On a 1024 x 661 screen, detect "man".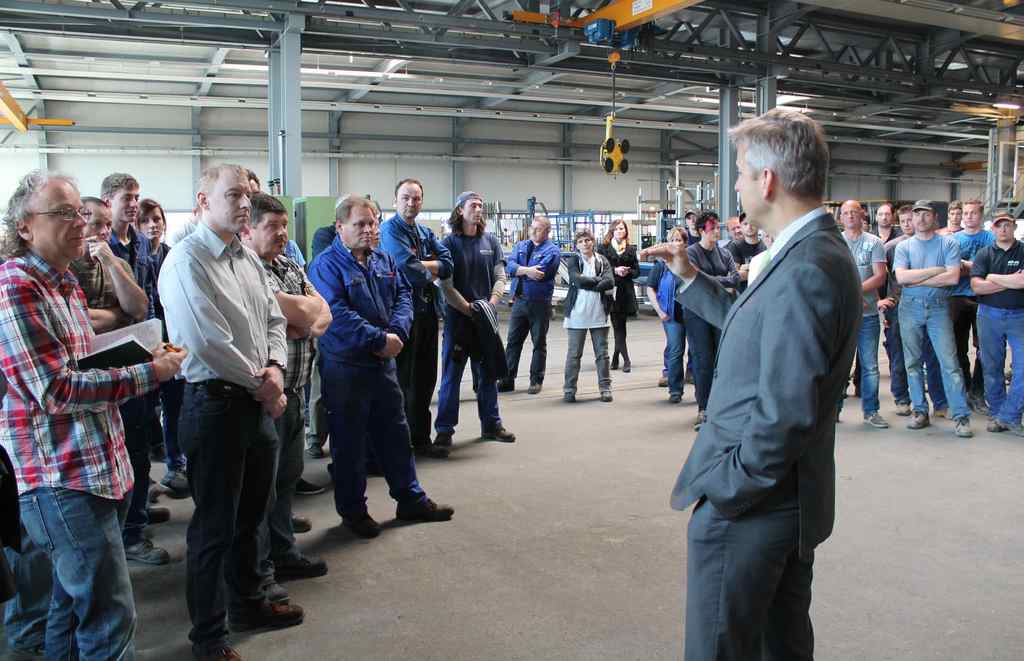
select_region(310, 196, 452, 542).
